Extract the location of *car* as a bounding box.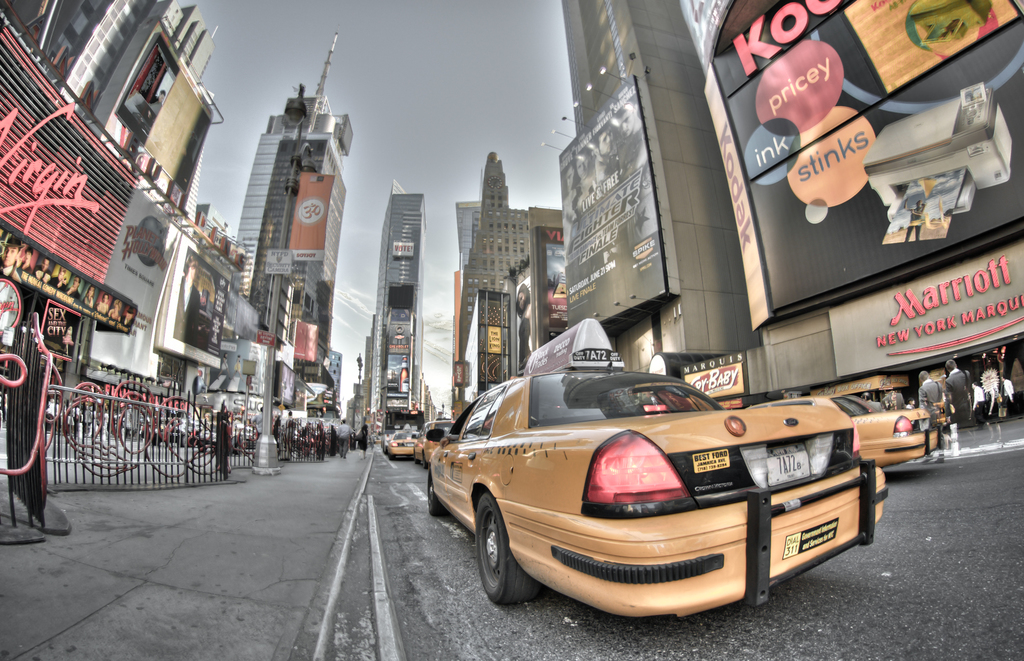
[x1=748, y1=396, x2=952, y2=467].
